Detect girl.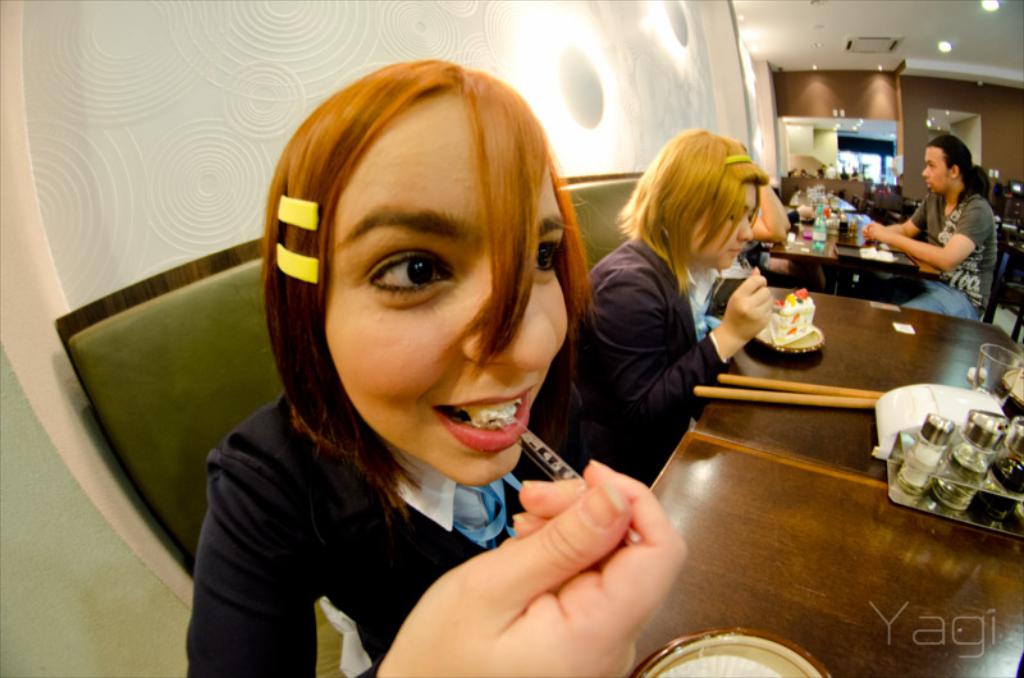
Detected at [x1=571, y1=129, x2=768, y2=484].
